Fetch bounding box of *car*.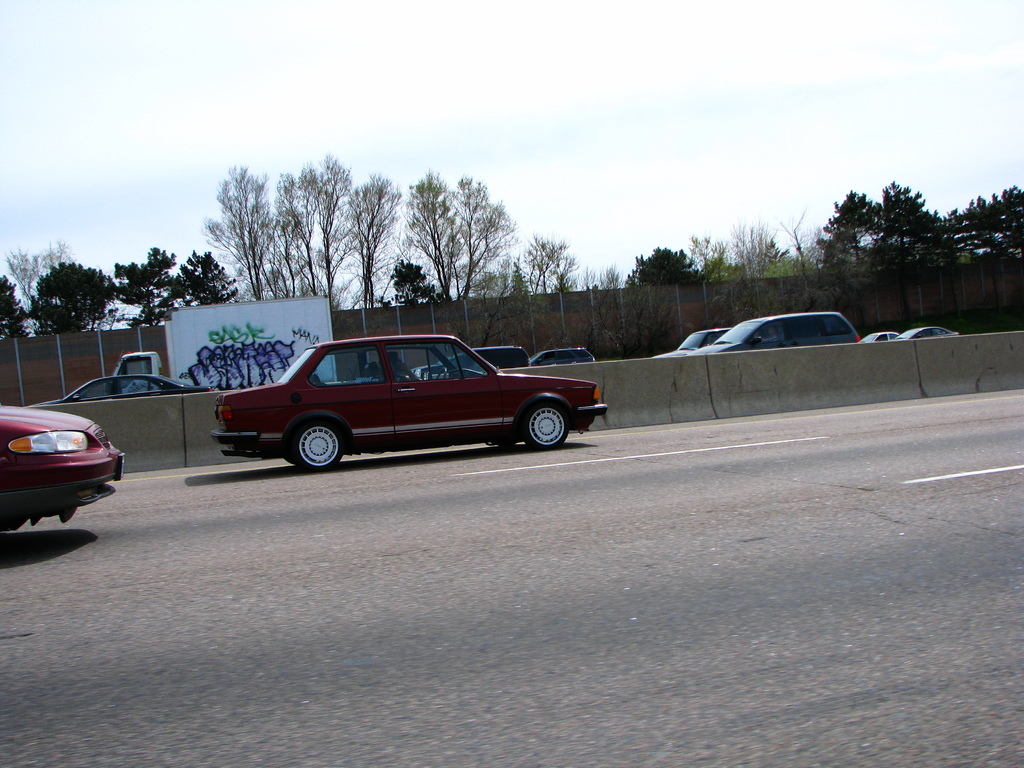
Bbox: {"x1": 192, "y1": 331, "x2": 589, "y2": 480}.
